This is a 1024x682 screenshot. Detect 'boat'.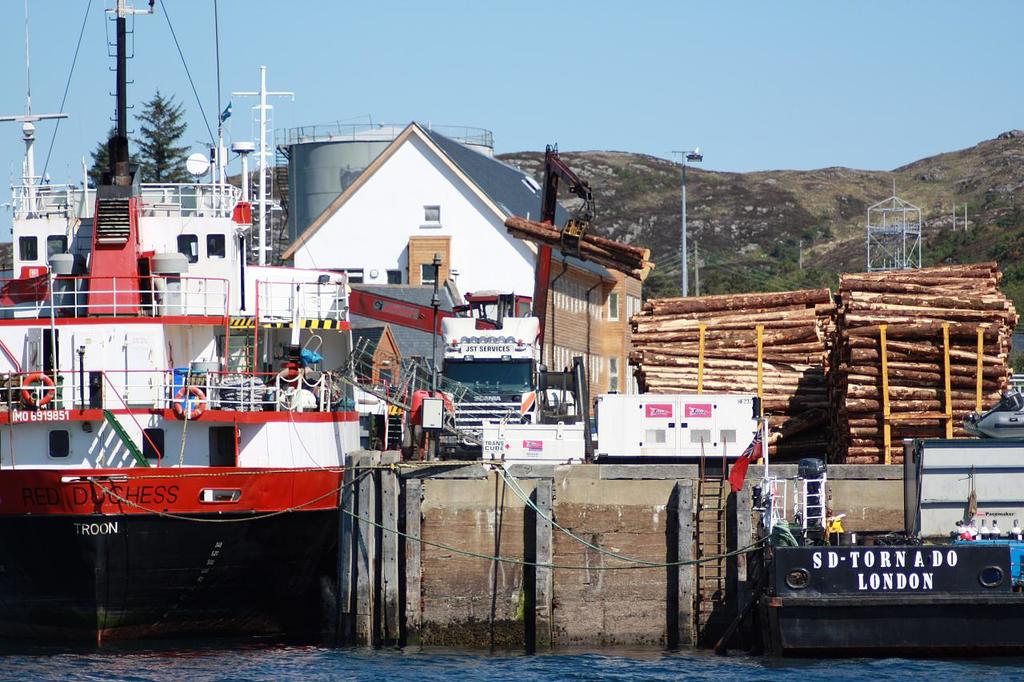
crop(0, 0, 366, 652).
